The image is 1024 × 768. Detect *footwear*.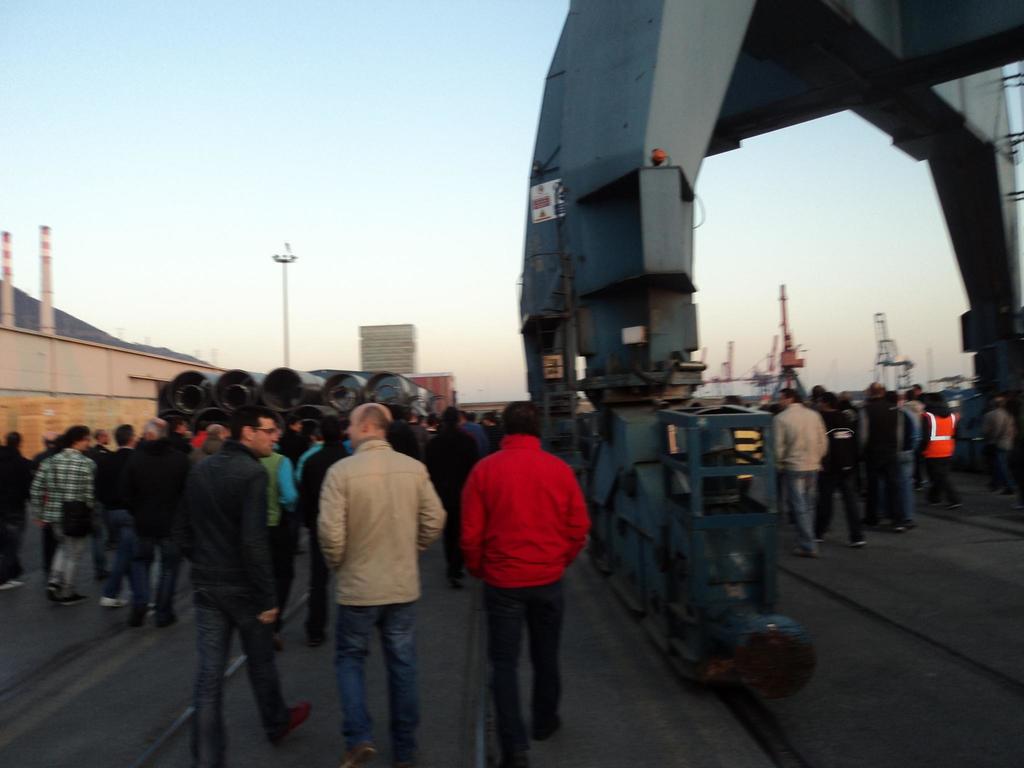
Detection: Rect(0, 577, 27, 591).
